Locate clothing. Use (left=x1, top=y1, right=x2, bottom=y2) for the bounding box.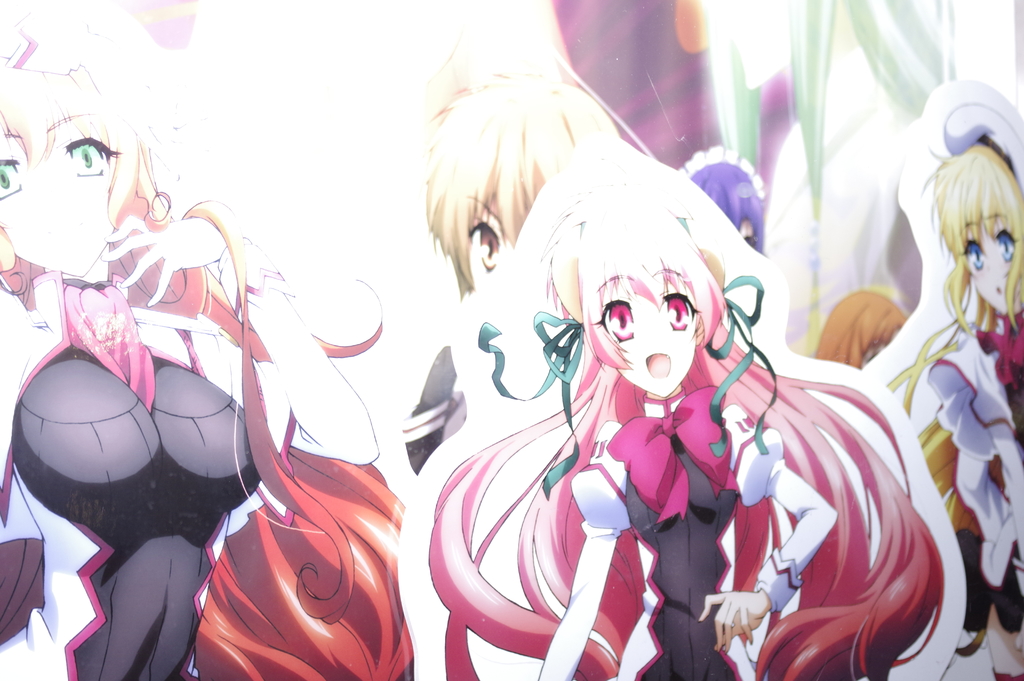
(left=404, top=345, right=465, bottom=476).
